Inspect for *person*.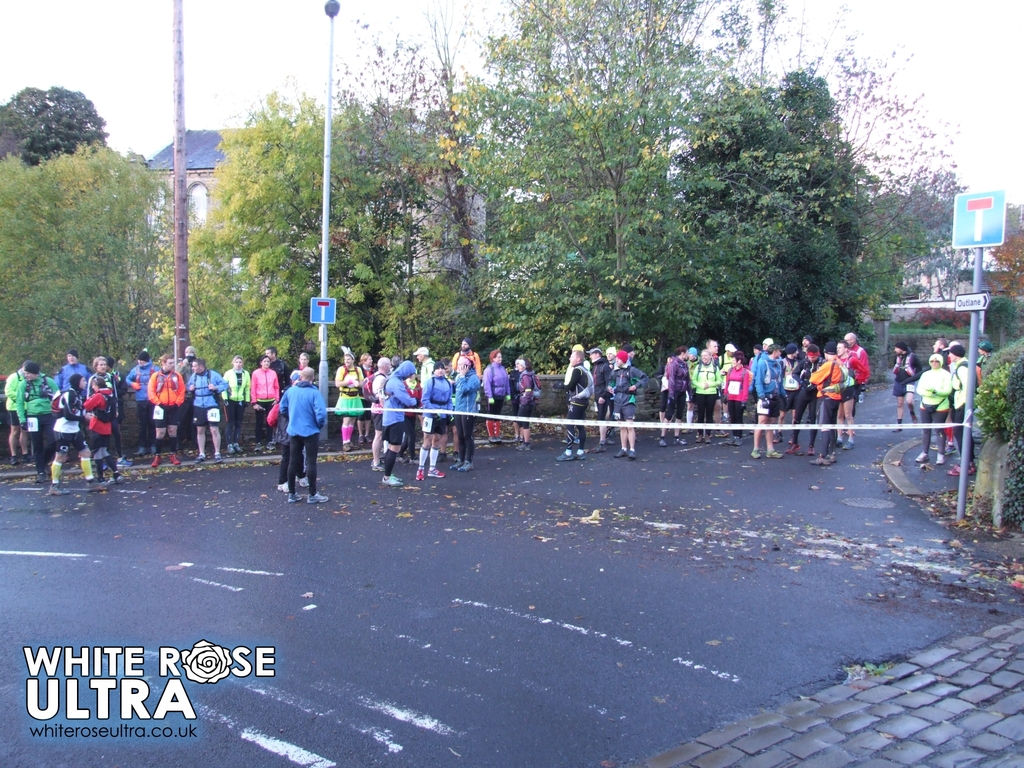
Inspection: Rect(790, 344, 824, 456).
